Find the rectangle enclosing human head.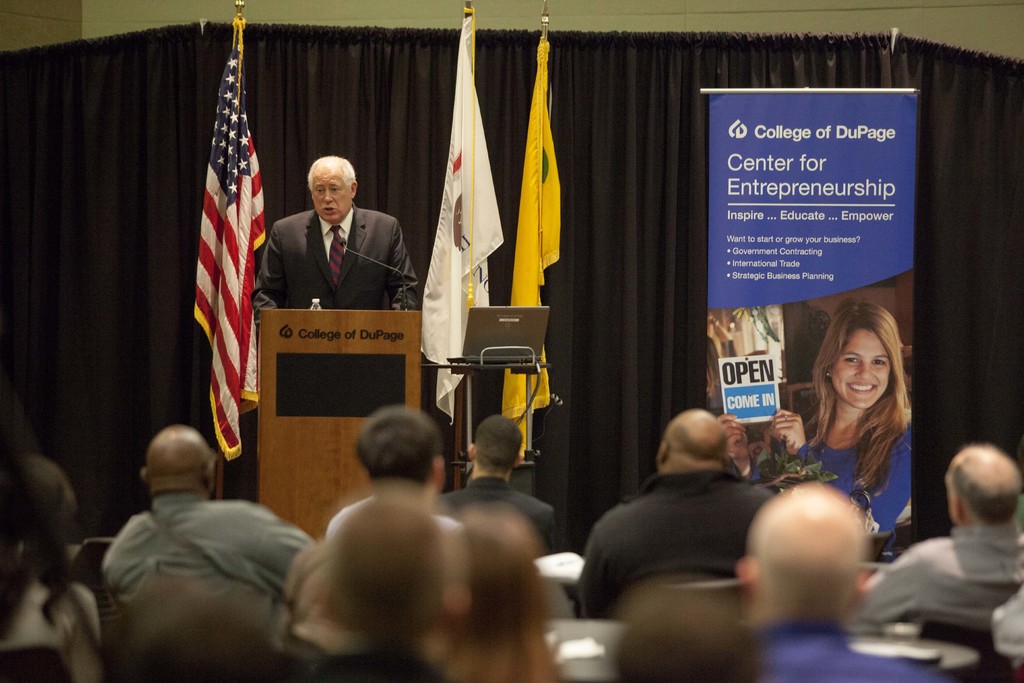
pyautogui.locateOnScreen(307, 156, 366, 224).
